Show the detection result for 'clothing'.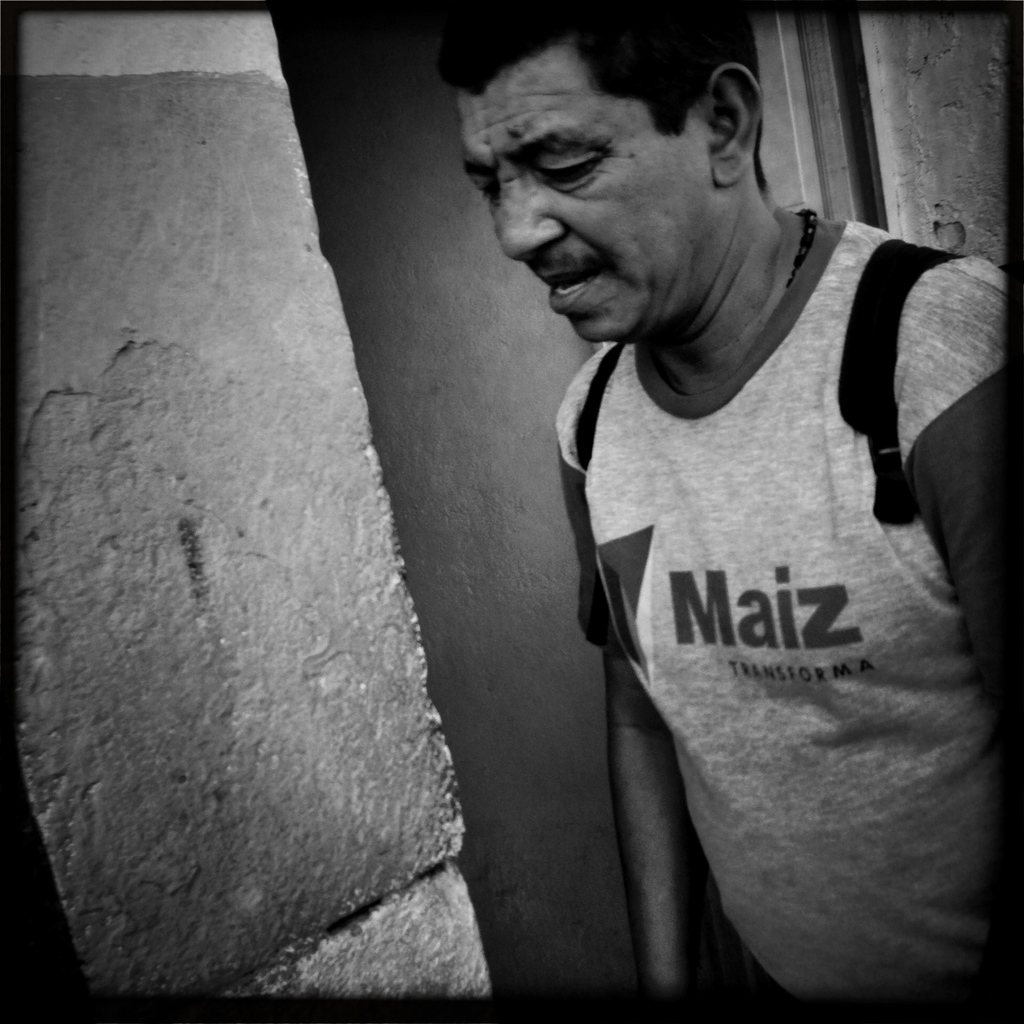
[508,147,1015,945].
